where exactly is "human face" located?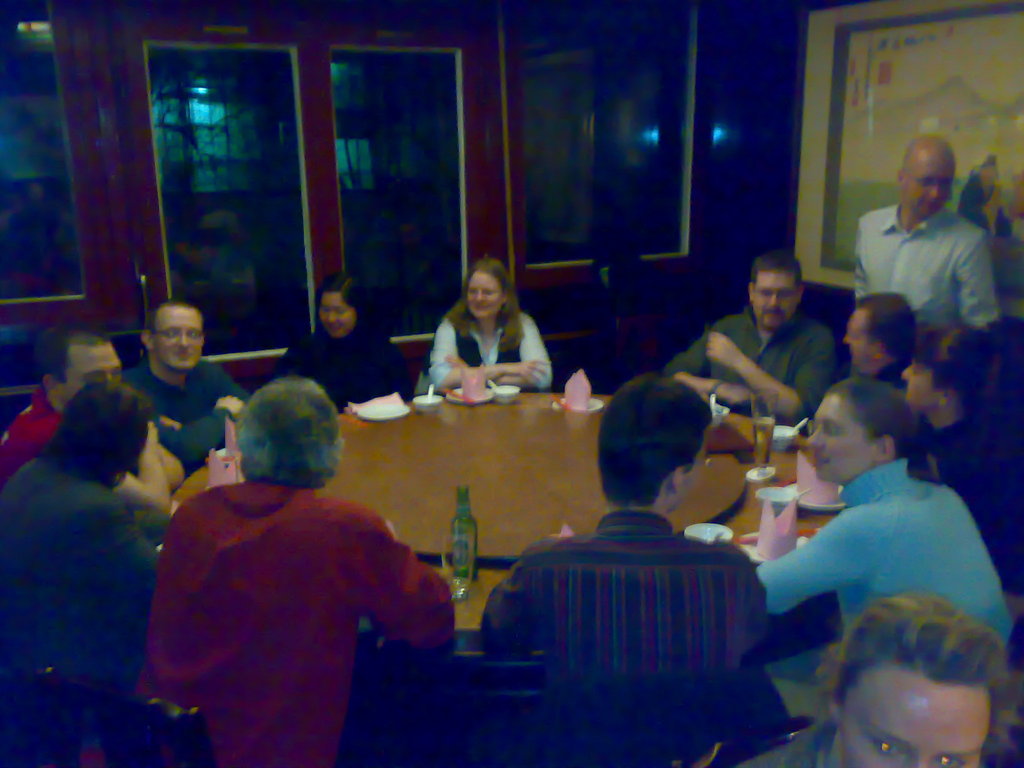
Its bounding box is bbox(844, 321, 874, 375).
